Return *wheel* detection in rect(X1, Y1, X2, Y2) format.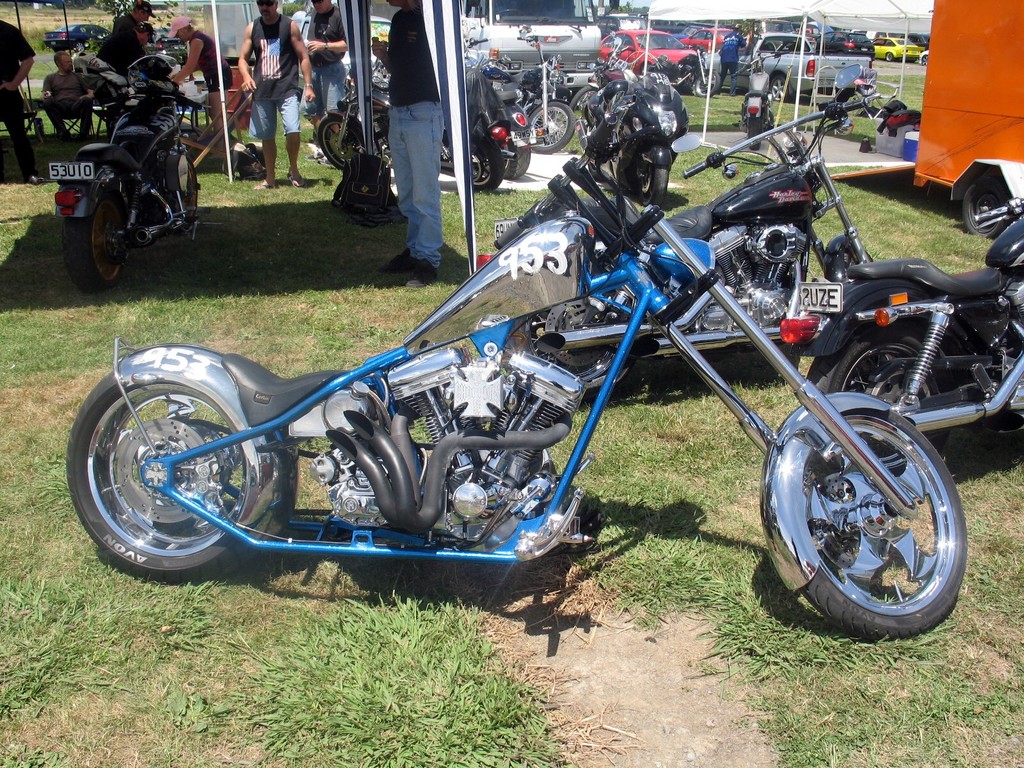
rect(747, 116, 763, 149).
